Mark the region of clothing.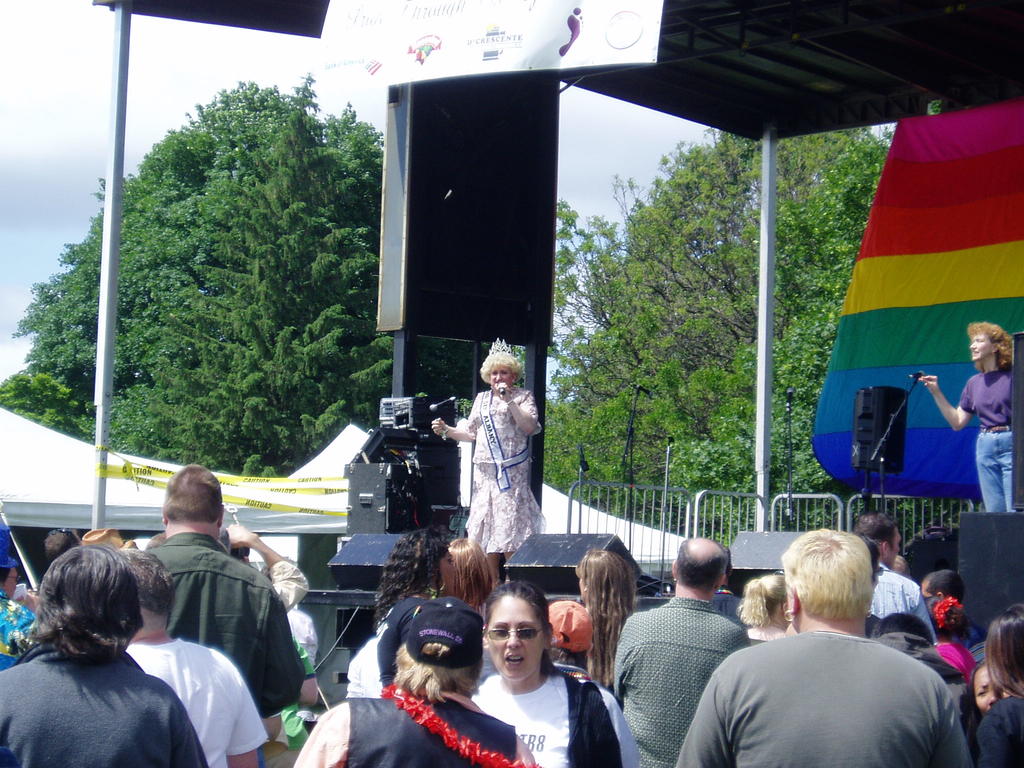
Region: [293,679,534,765].
